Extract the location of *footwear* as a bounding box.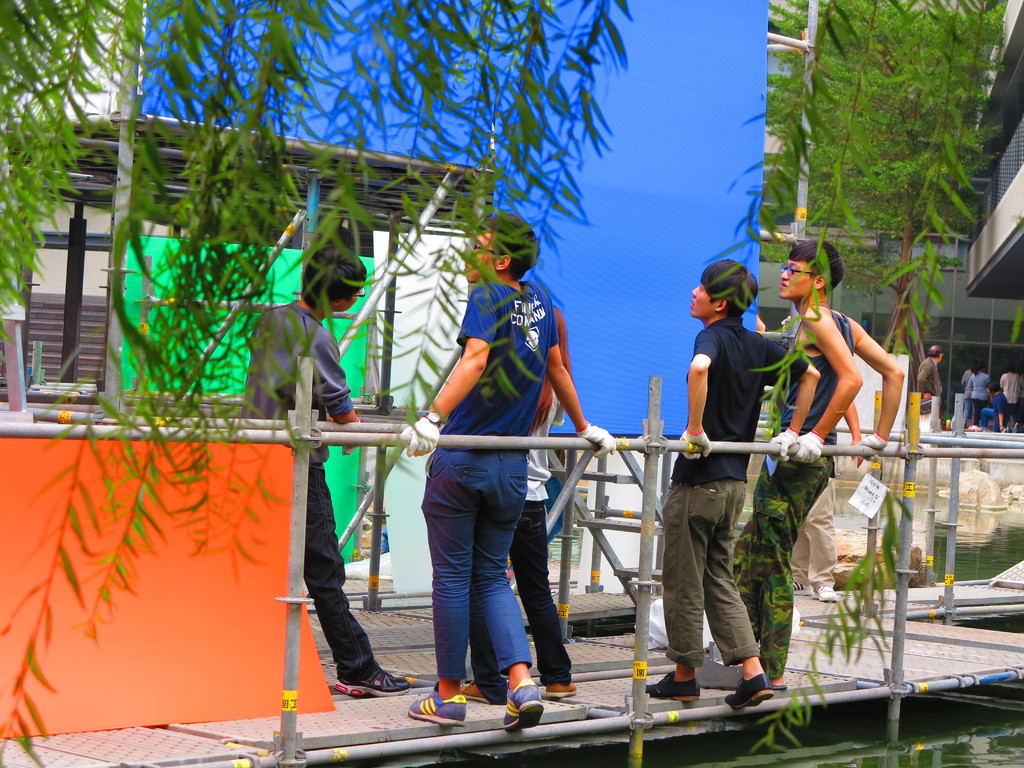
rect(547, 673, 583, 695).
